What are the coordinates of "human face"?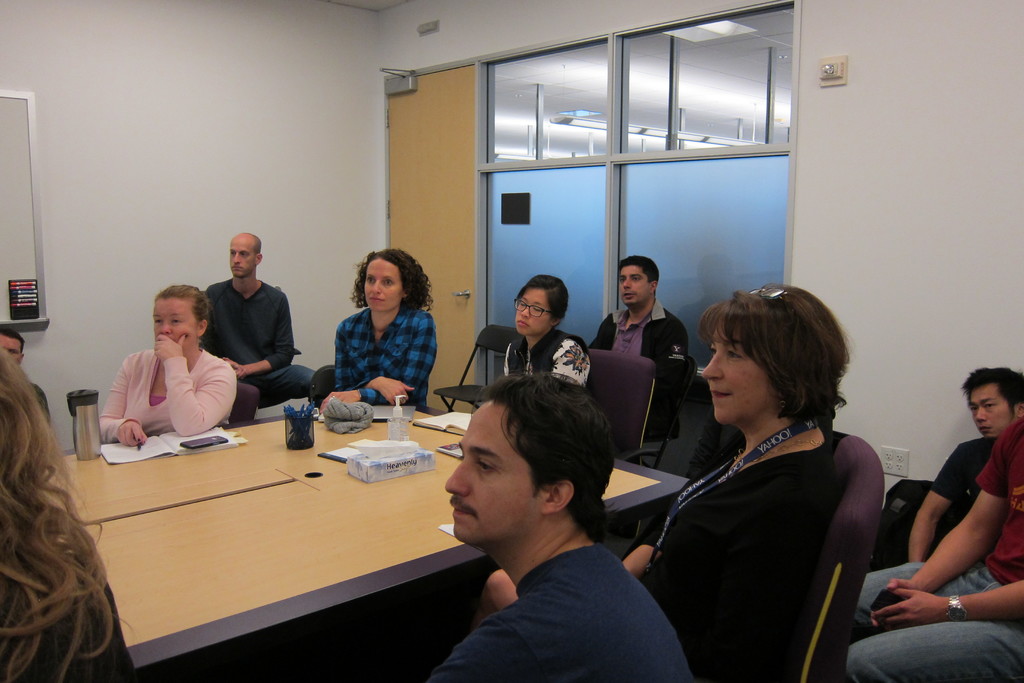
<bbox>0, 331, 20, 365</bbox>.
